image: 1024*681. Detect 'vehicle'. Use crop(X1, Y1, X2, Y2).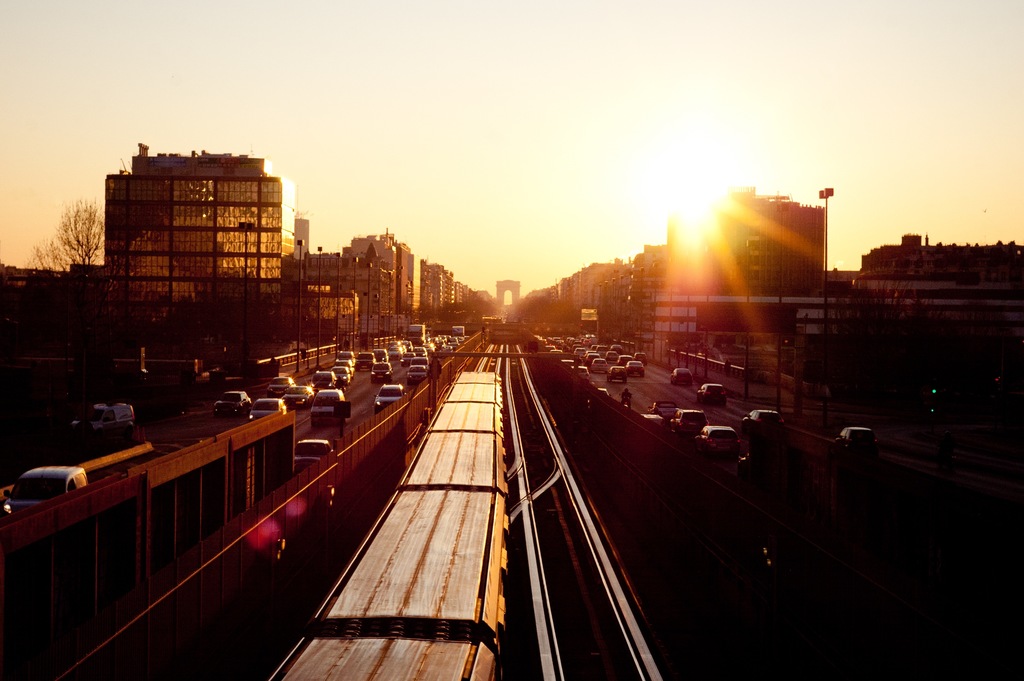
crop(691, 422, 739, 457).
